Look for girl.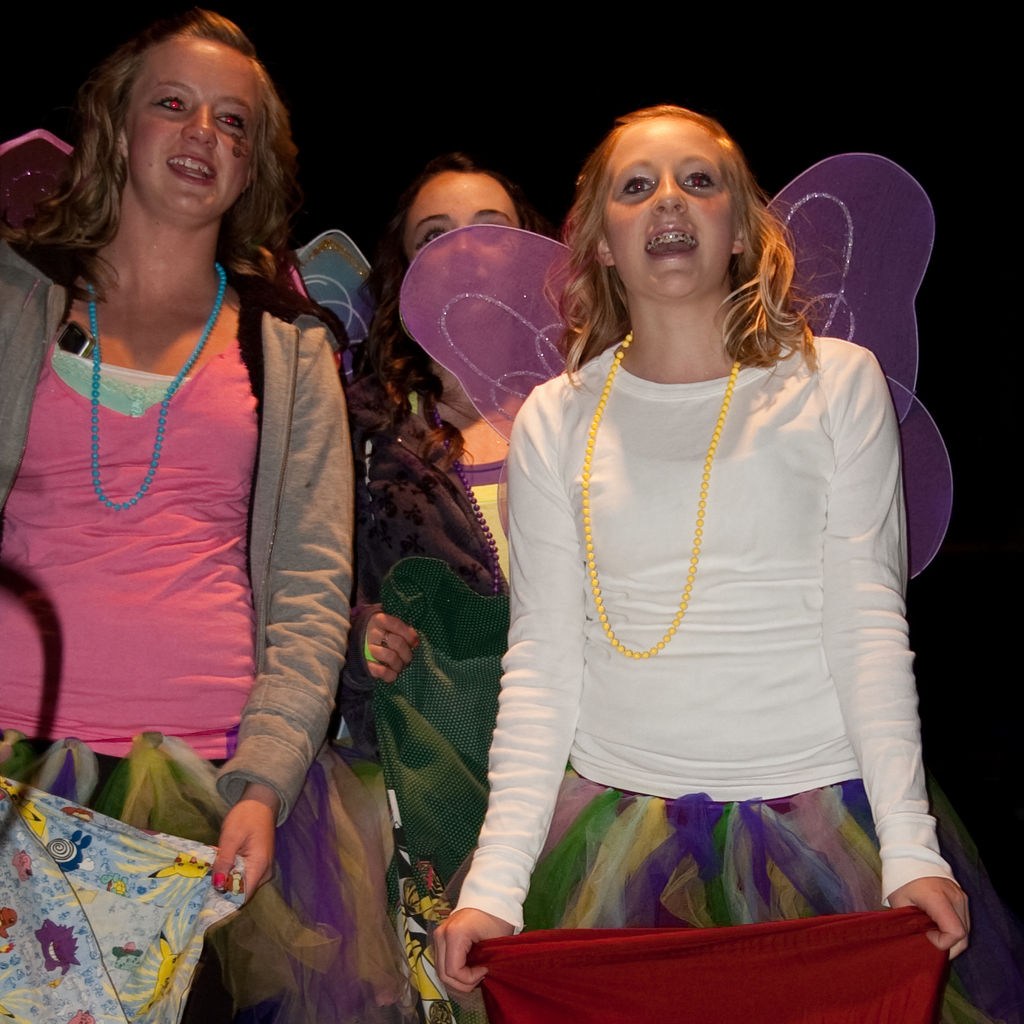
Found: 10/11/542/1023.
